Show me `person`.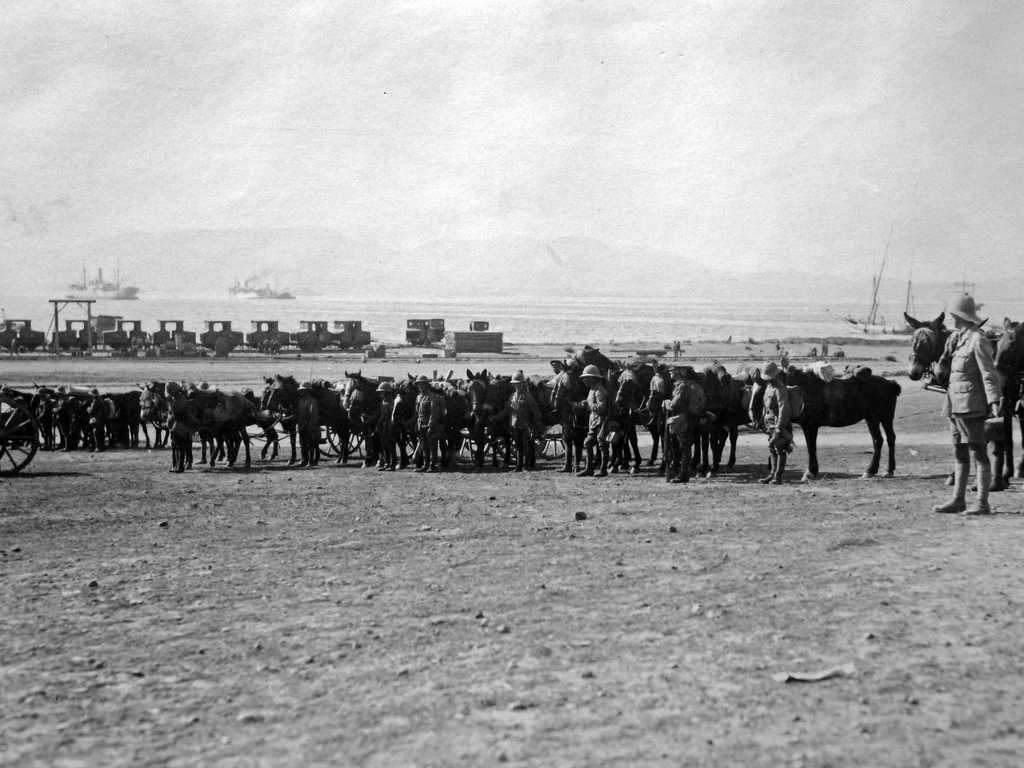
`person` is here: 411:376:440:471.
